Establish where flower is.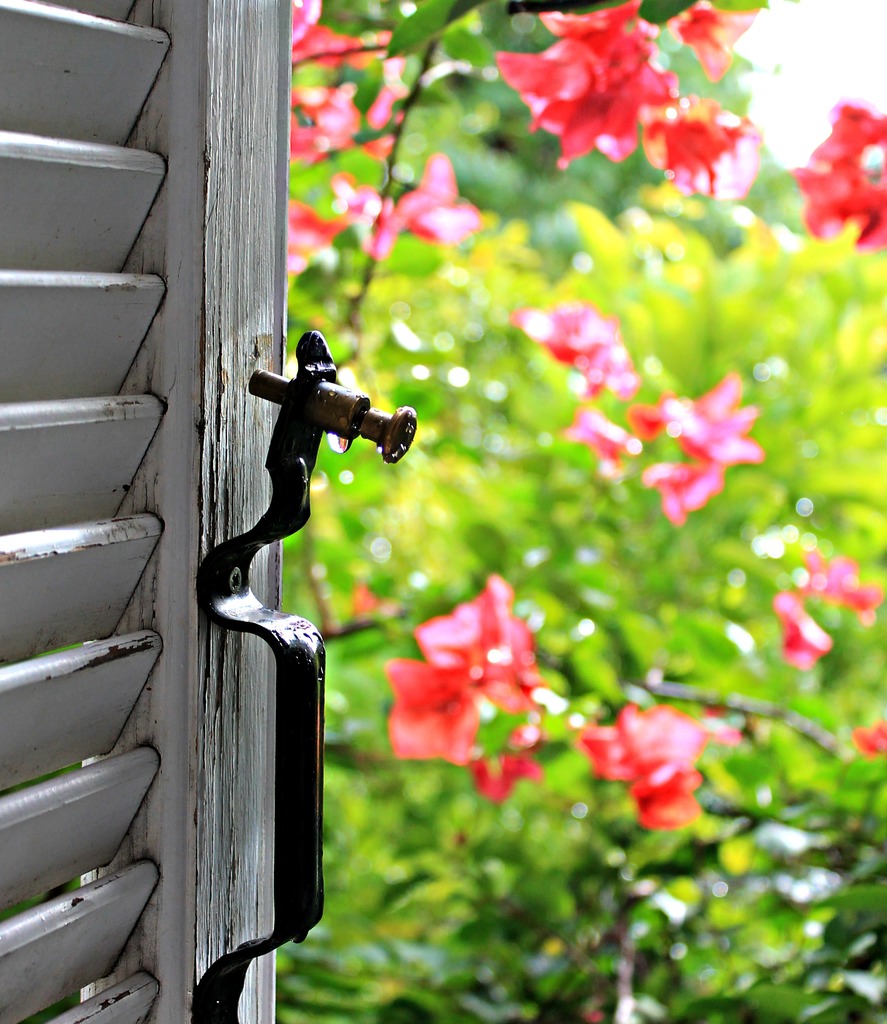
Established at 491 0 680 183.
